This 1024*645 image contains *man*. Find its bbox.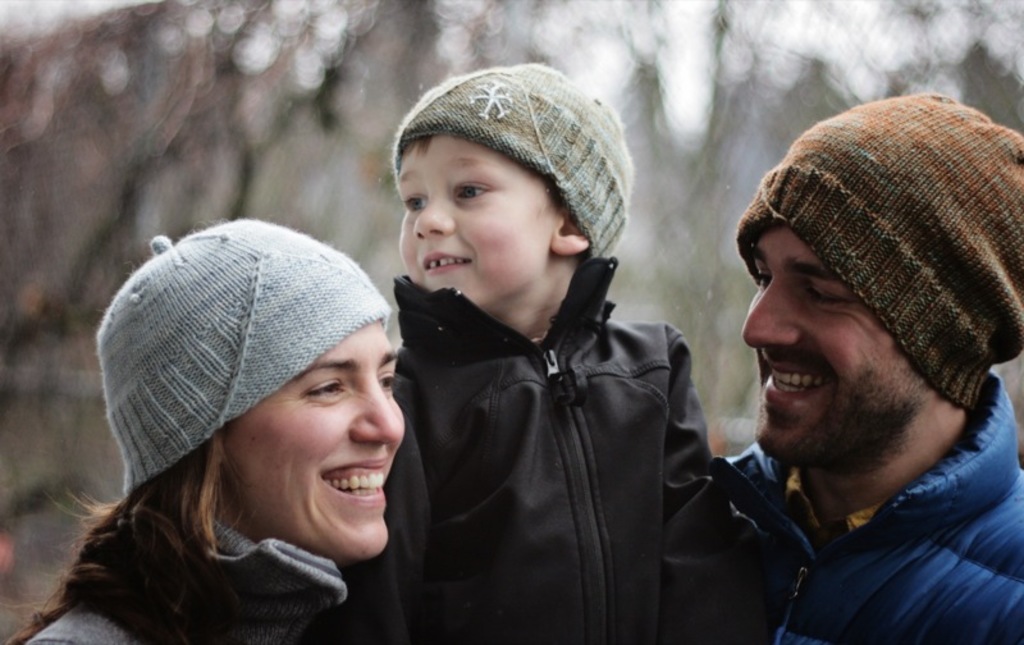
{"left": 718, "top": 88, "right": 1019, "bottom": 644}.
